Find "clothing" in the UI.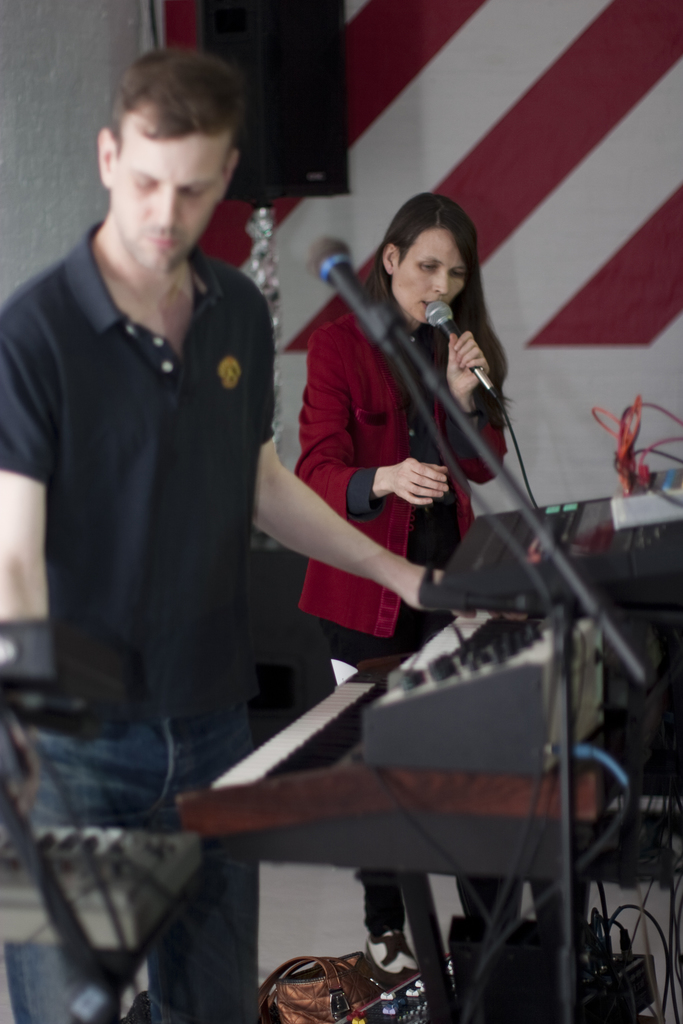
UI element at <bbox>32, 158, 371, 962</bbox>.
